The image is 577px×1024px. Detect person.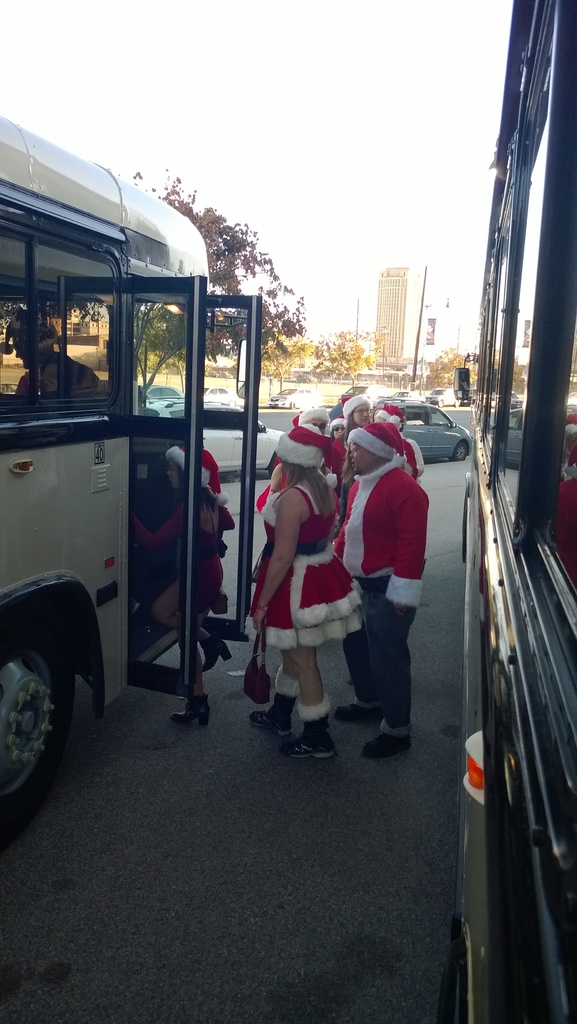
Detection: bbox=(347, 398, 436, 744).
